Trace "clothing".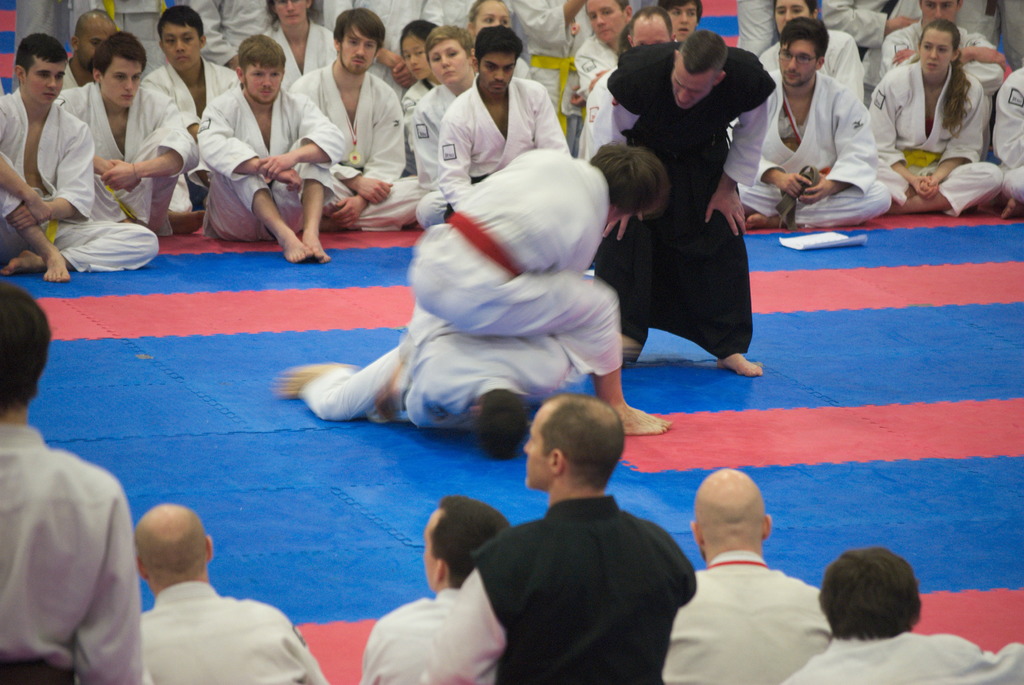
Traced to (left=788, top=624, right=1023, bottom=684).
